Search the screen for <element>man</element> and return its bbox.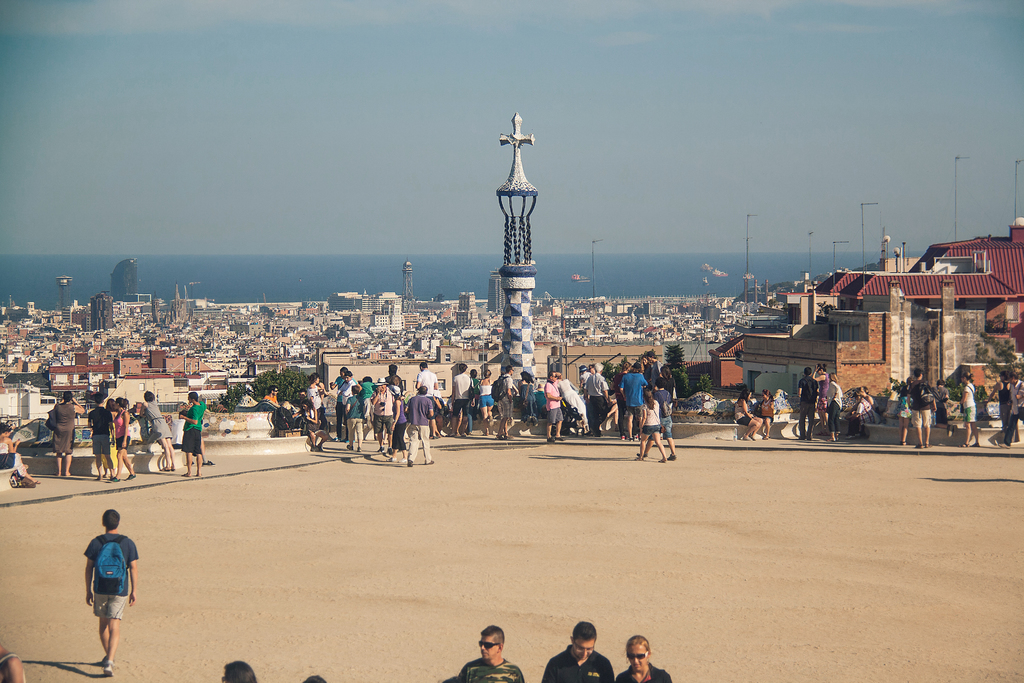
Found: (470, 367, 483, 436).
